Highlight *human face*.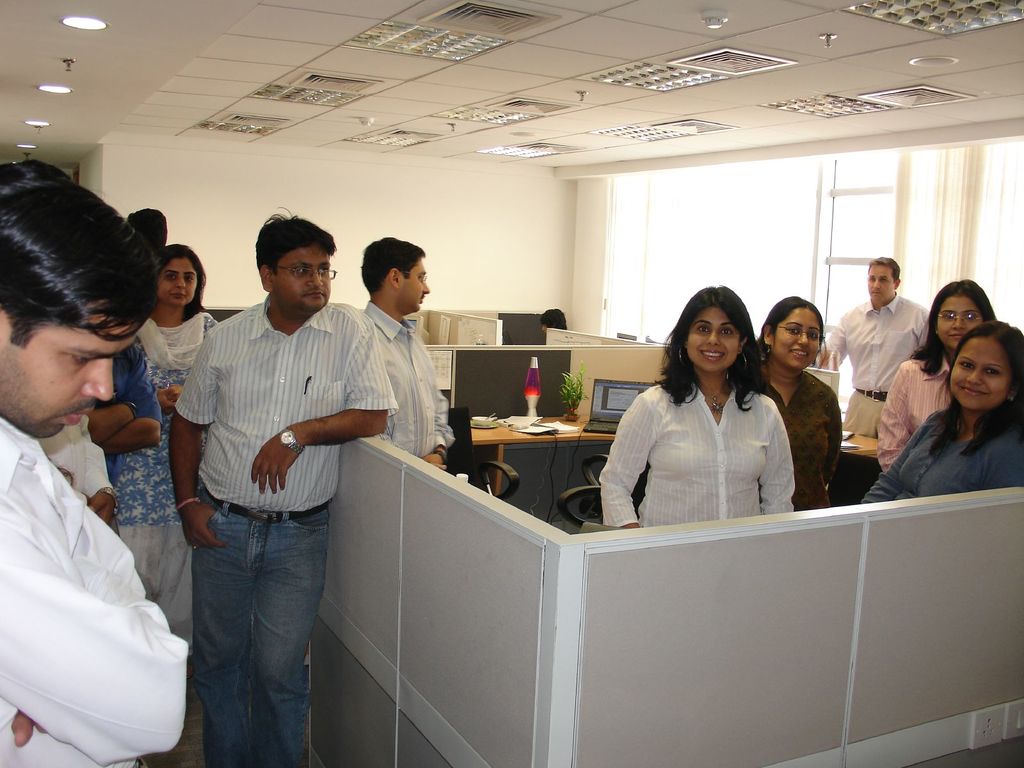
Highlighted region: rect(156, 257, 199, 310).
